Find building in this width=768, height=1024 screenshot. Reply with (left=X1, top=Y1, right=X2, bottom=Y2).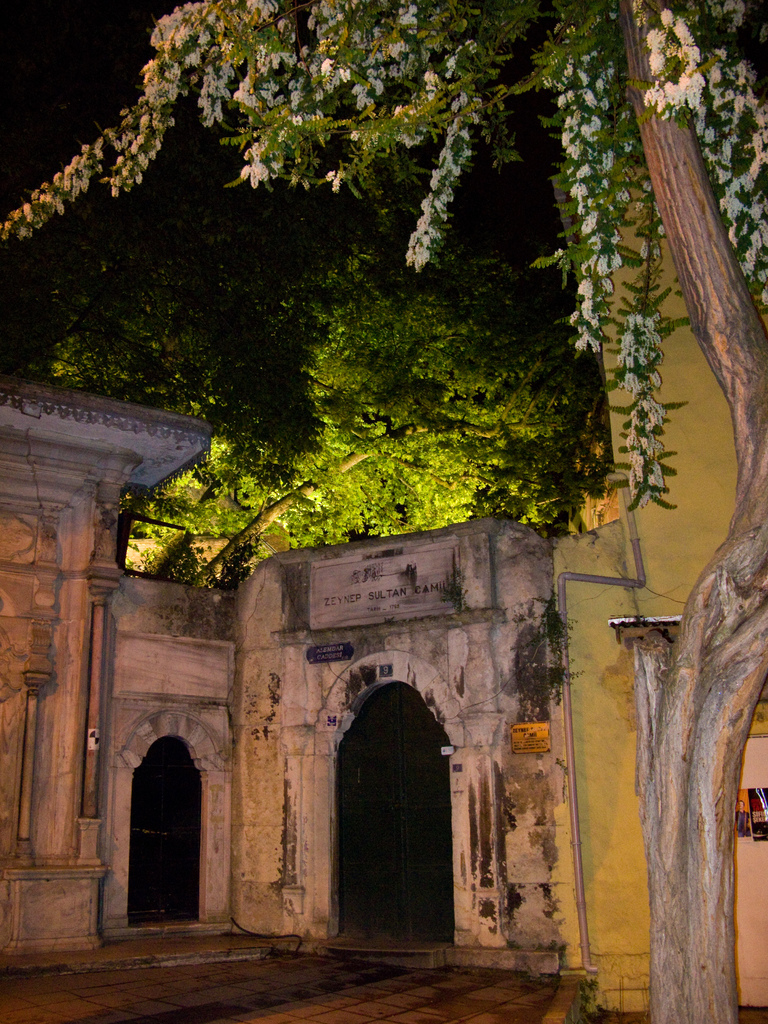
(left=0, top=0, right=767, bottom=984).
